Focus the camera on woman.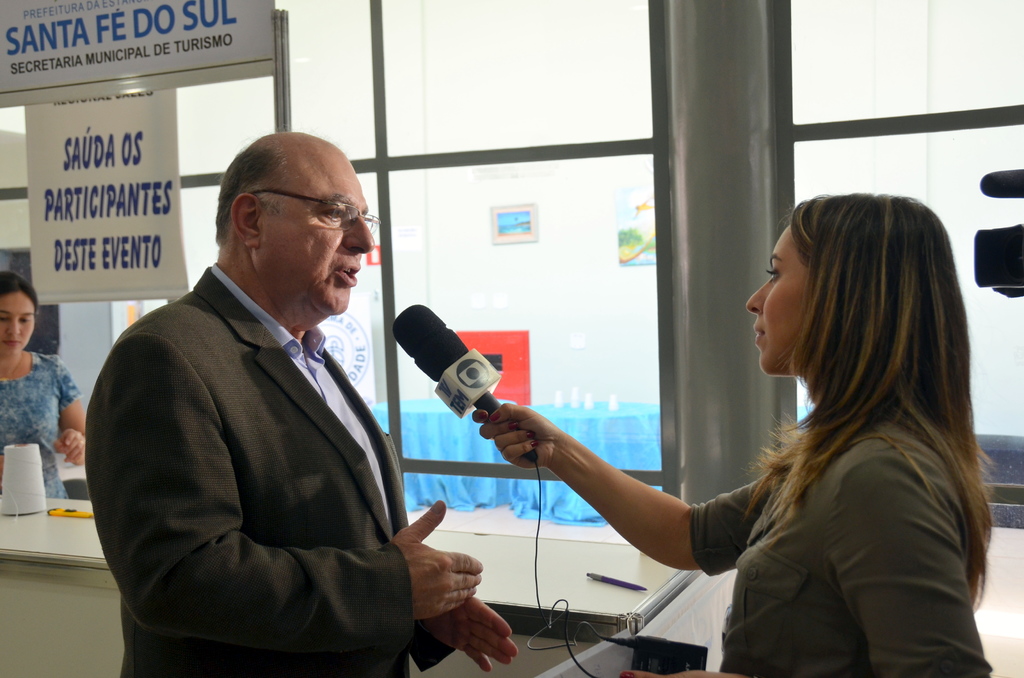
Focus region: left=543, top=182, right=966, bottom=663.
